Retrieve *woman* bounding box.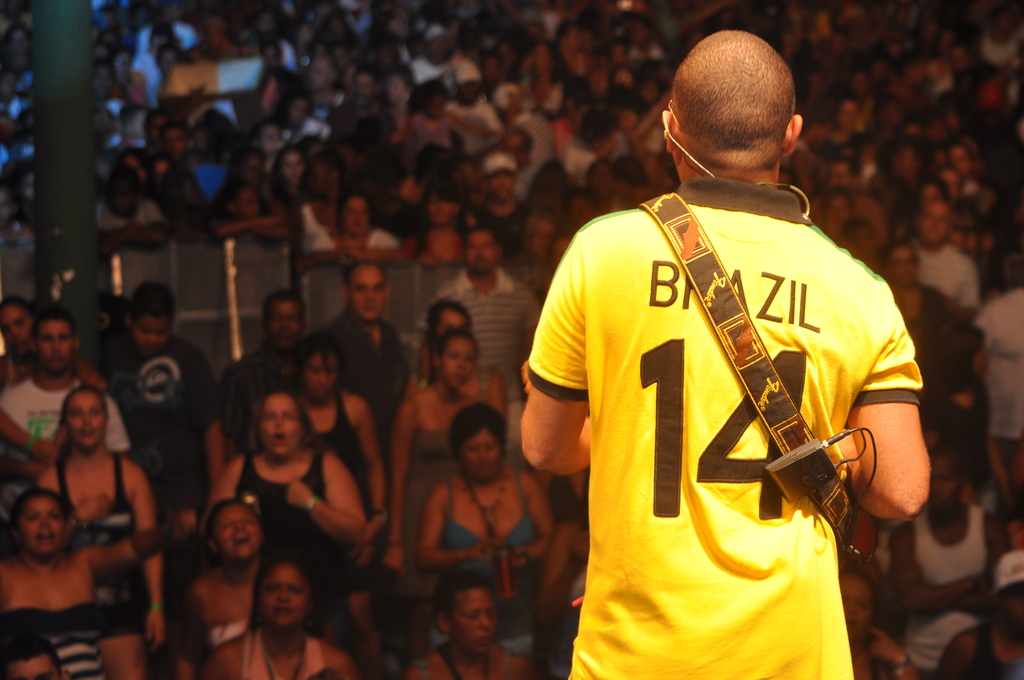
Bounding box: <box>0,292,44,397</box>.
